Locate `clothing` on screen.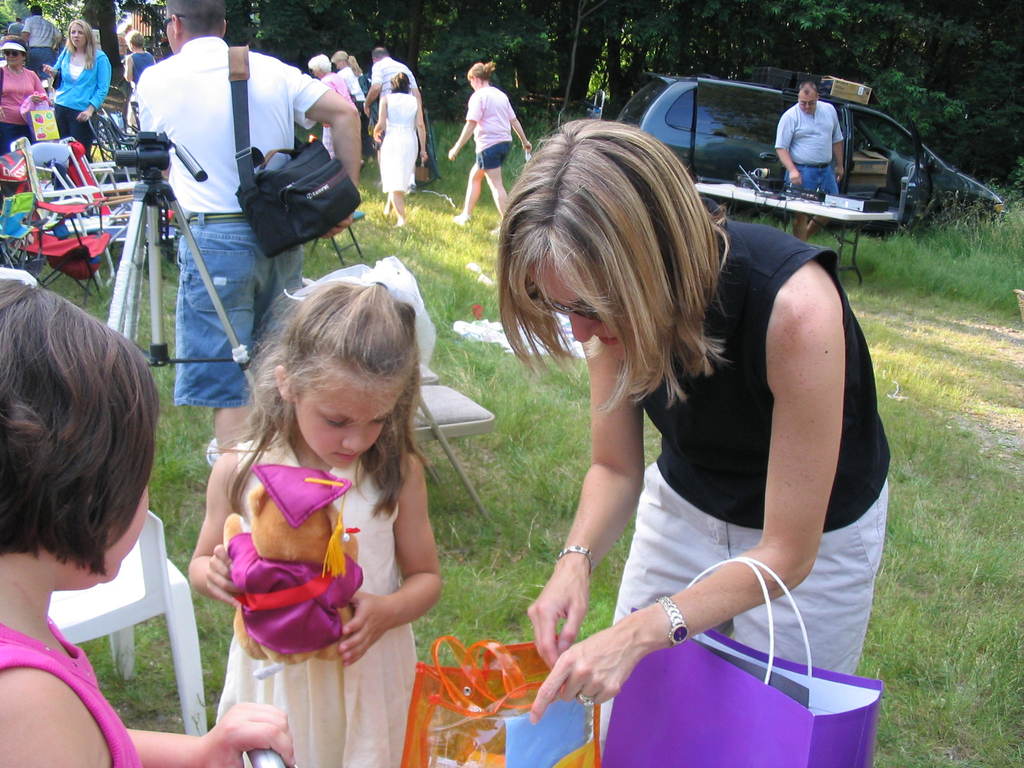
On screen at 216, 430, 419, 767.
